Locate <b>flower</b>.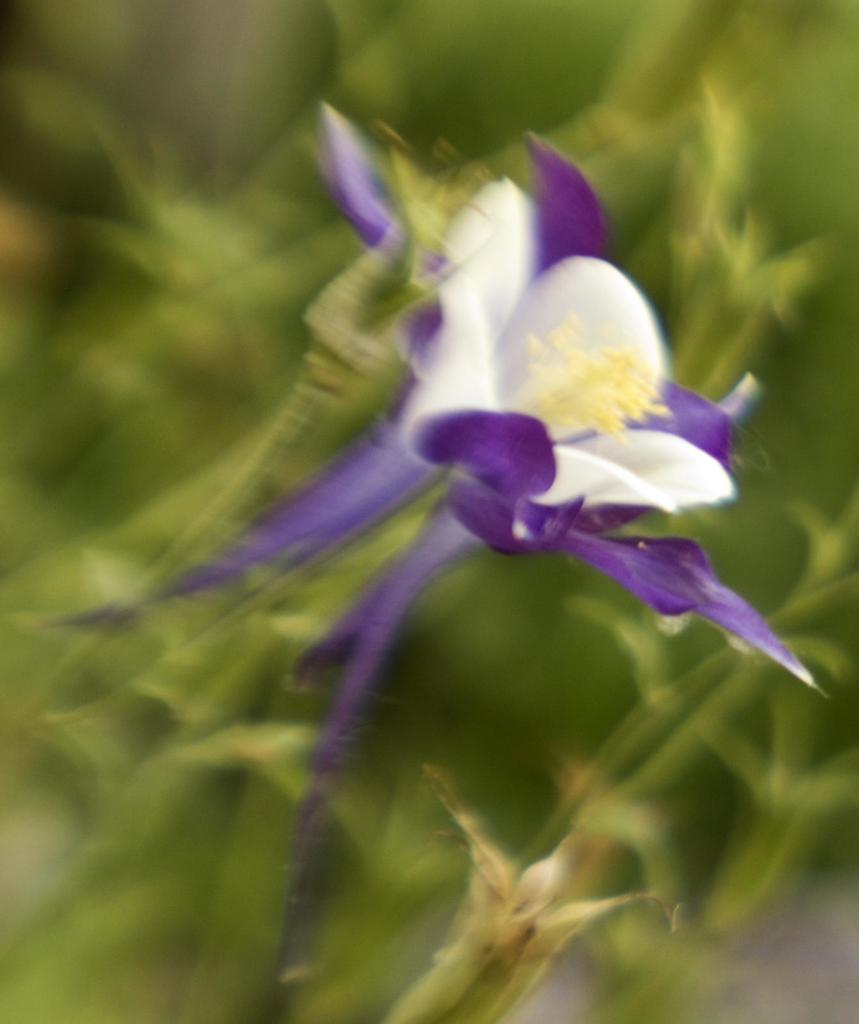
Bounding box: bbox=[72, 77, 767, 891].
